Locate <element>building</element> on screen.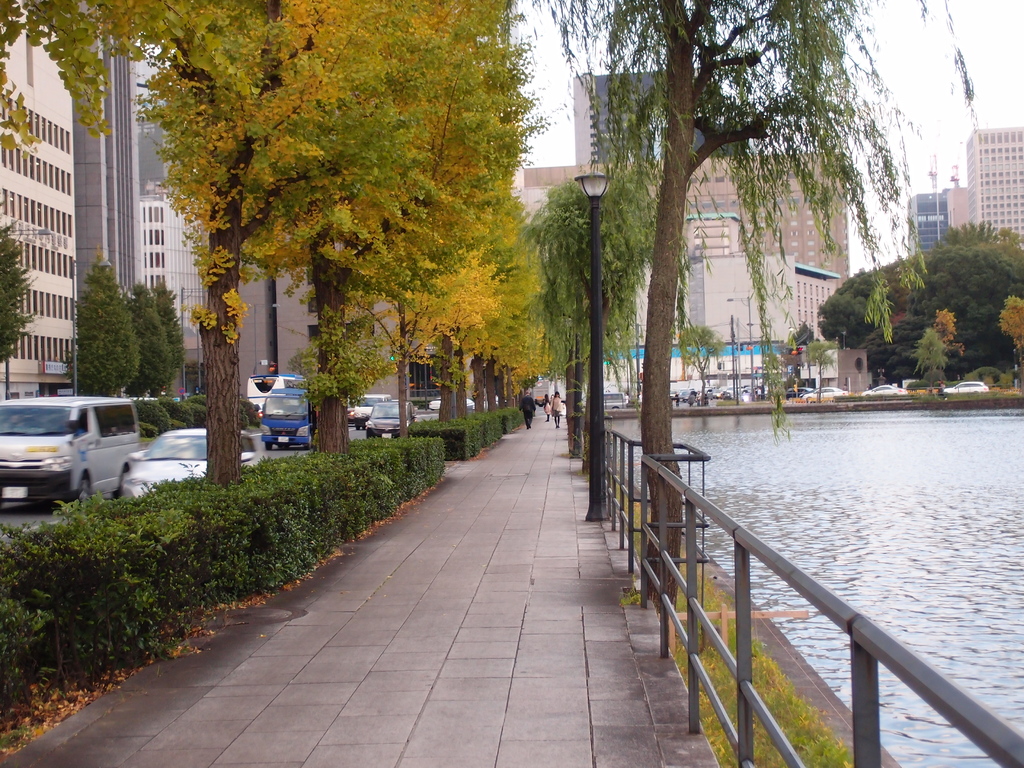
On screen at box=[964, 128, 1023, 254].
